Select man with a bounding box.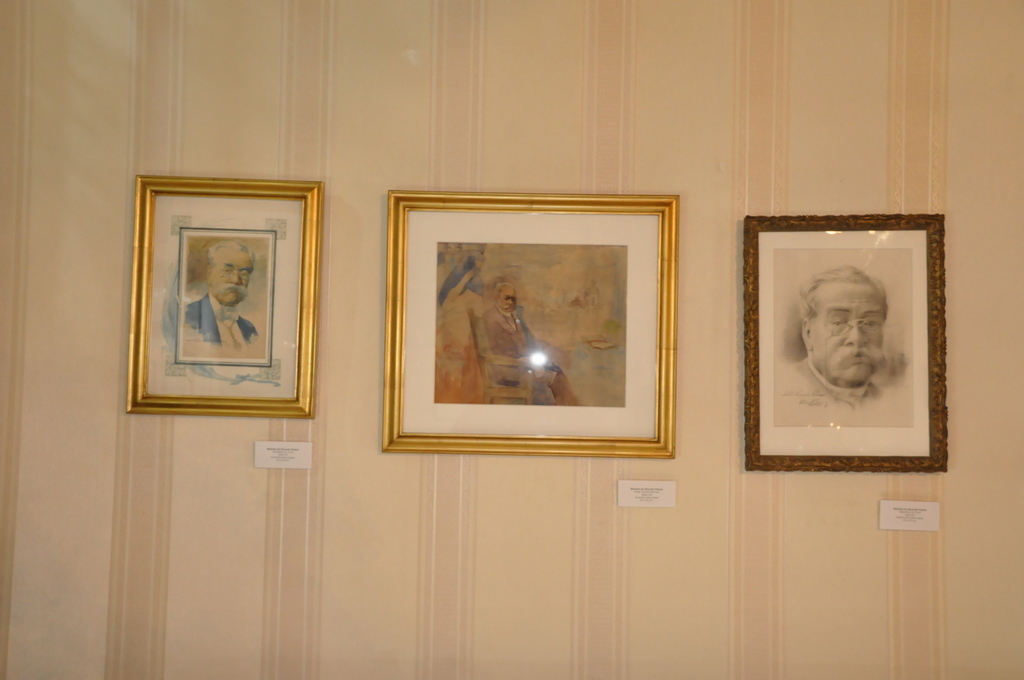
<bbox>483, 282, 578, 401</bbox>.
